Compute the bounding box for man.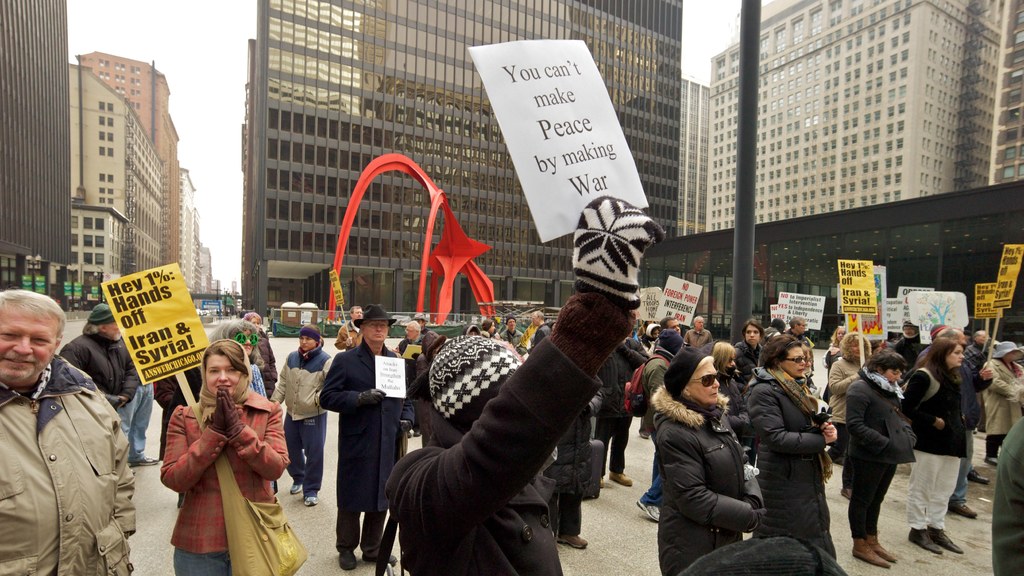
bbox=[501, 314, 525, 351].
